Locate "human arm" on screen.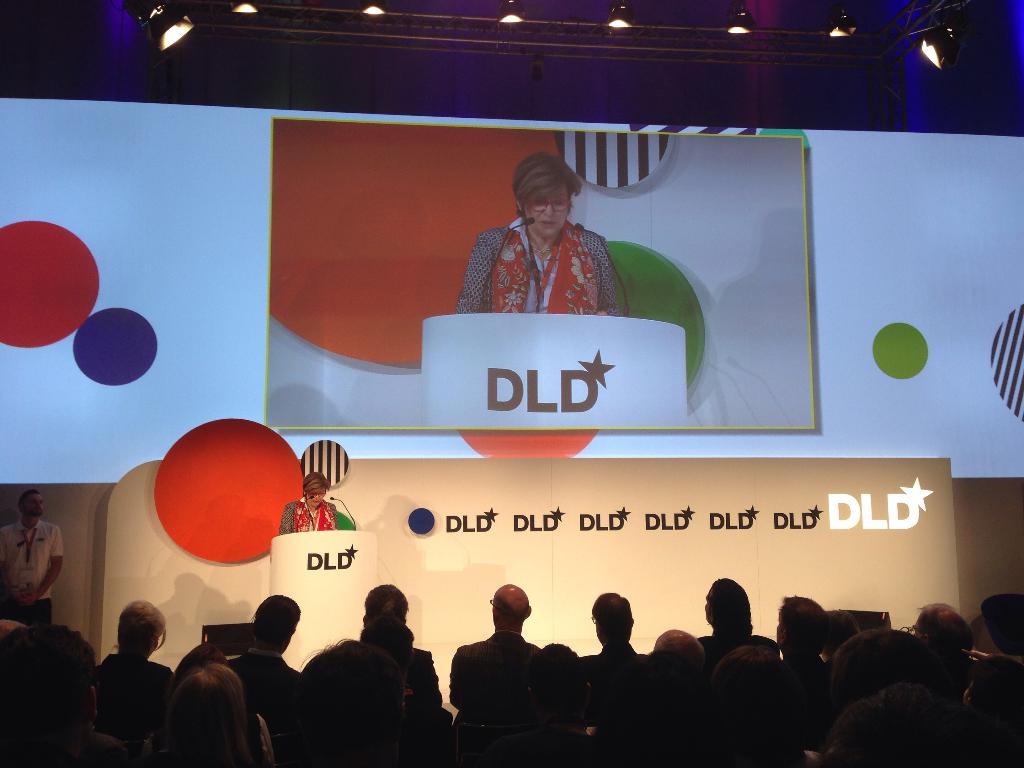
On screen at {"x1": 4, "y1": 527, "x2": 65, "y2": 611}.
